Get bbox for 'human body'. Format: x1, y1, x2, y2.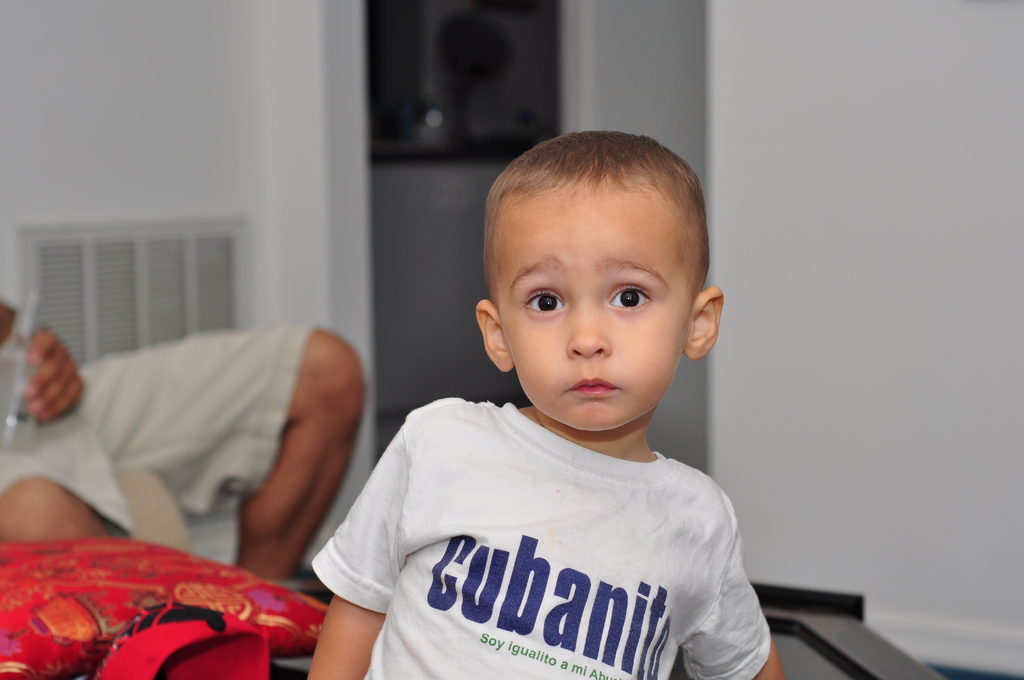
0, 290, 367, 588.
